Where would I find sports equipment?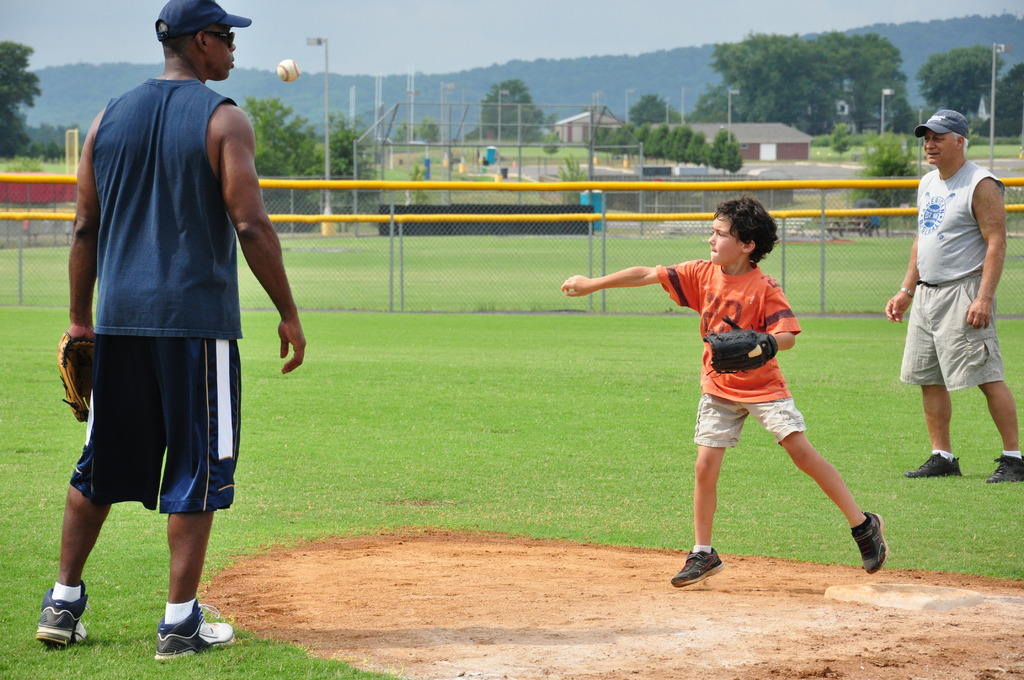
At 53,330,97,425.
